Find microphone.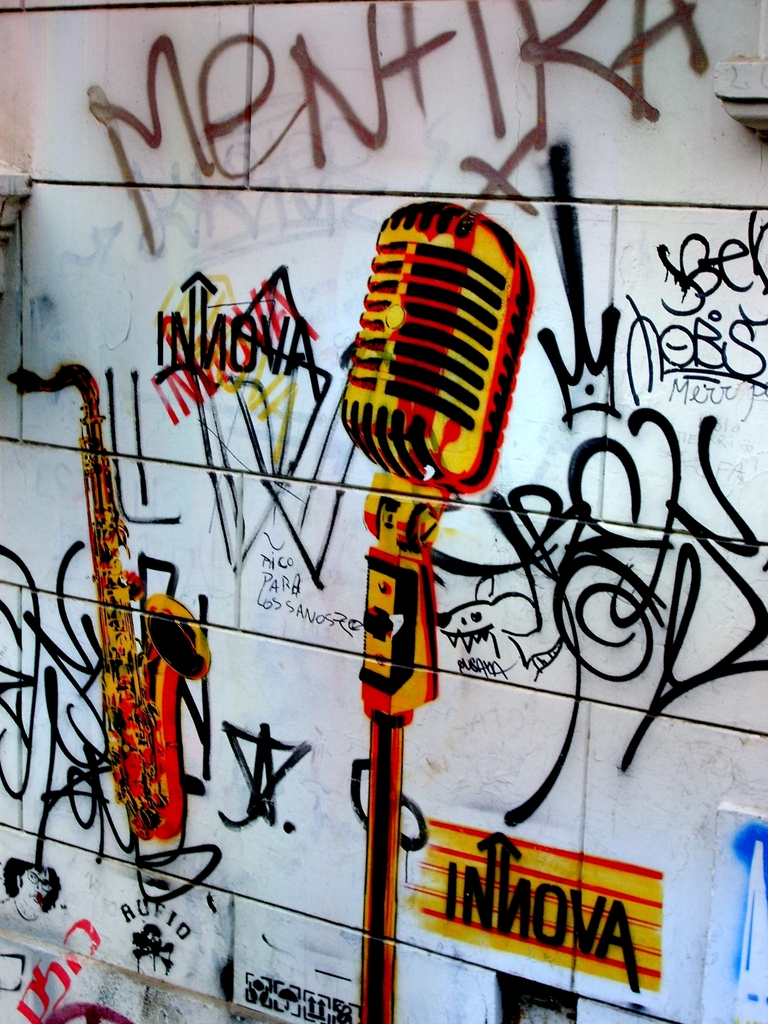
{"x1": 344, "y1": 205, "x2": 536, "y2": 504}.
